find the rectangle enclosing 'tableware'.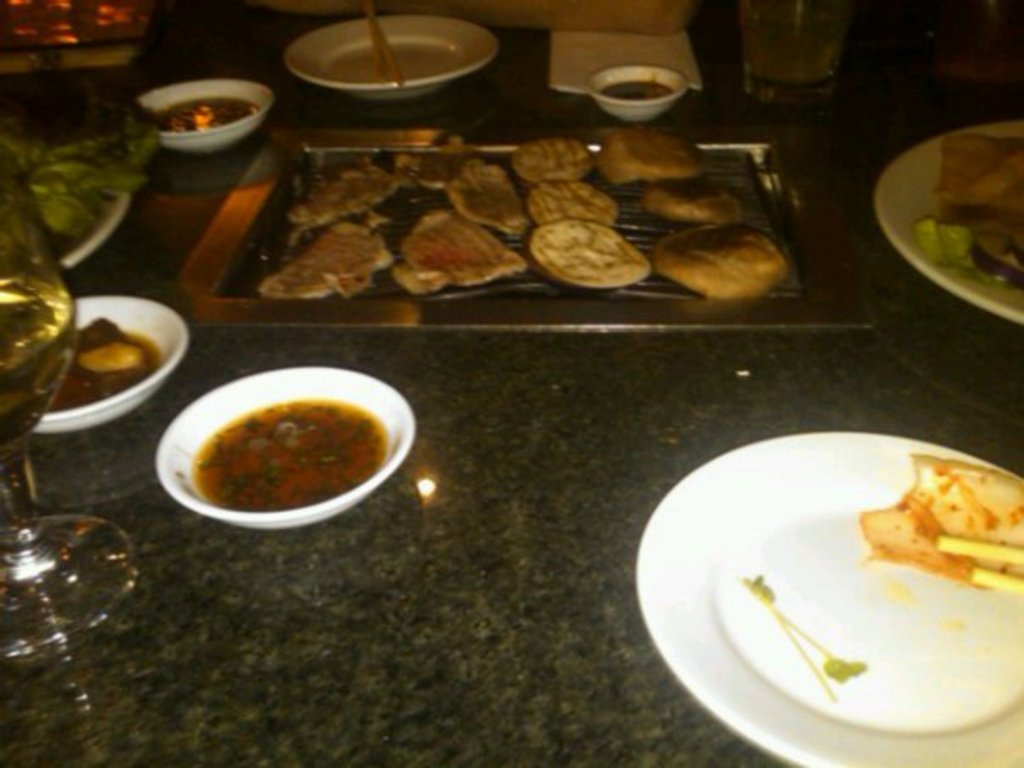
(882,114,1023,331).
